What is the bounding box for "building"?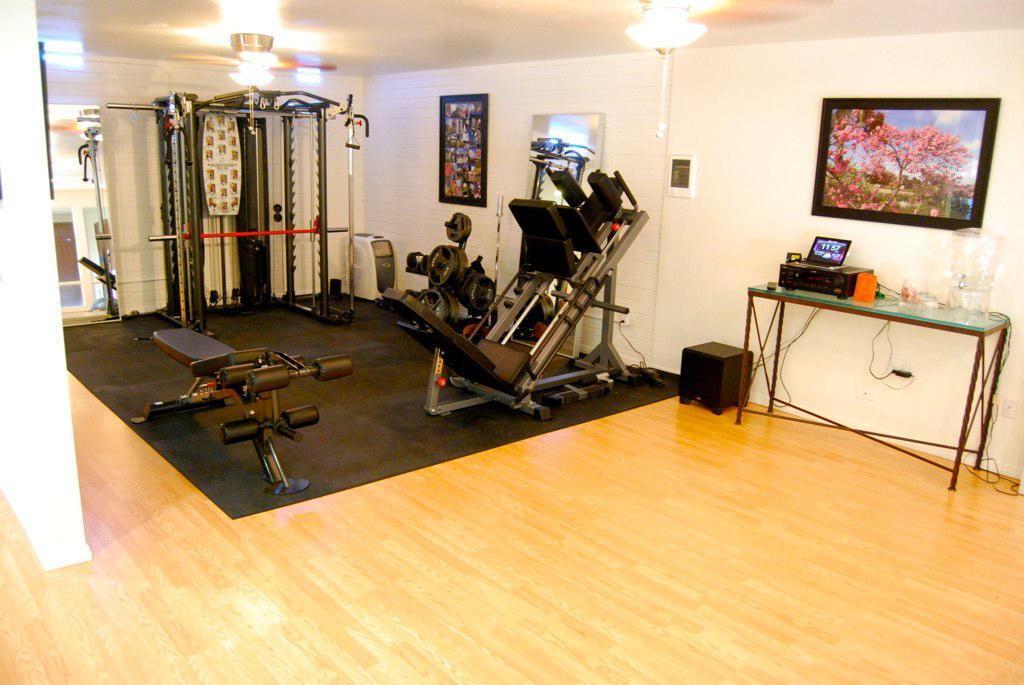
[x1=0, y1=1, x2=1023, y2=684].
